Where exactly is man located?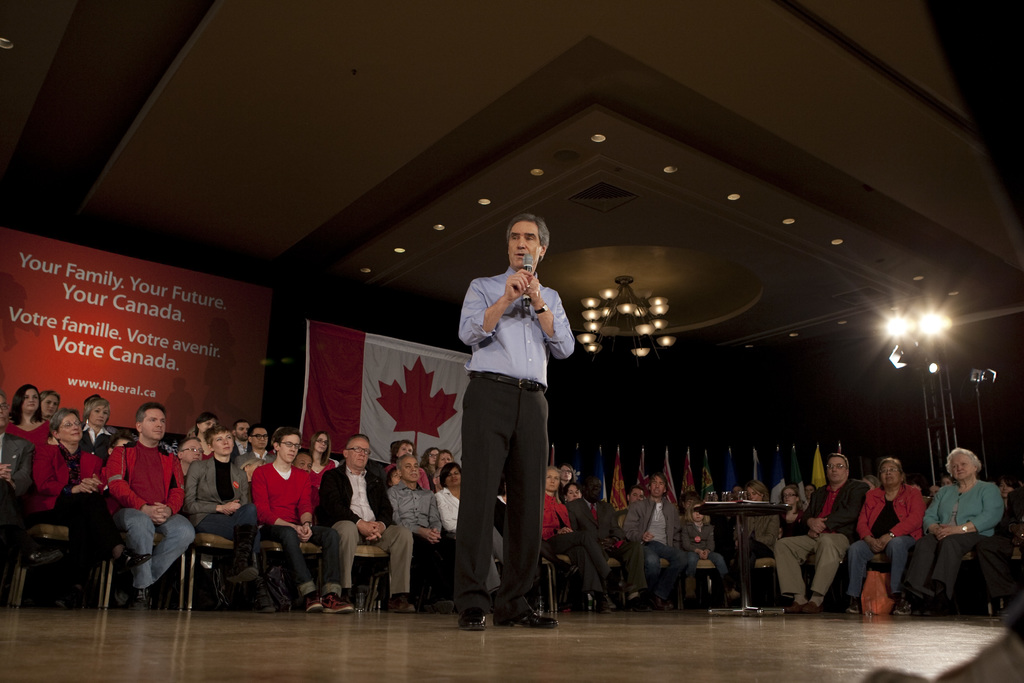
Its bounding box is left=728, top=484, right=747, bottom=501.
